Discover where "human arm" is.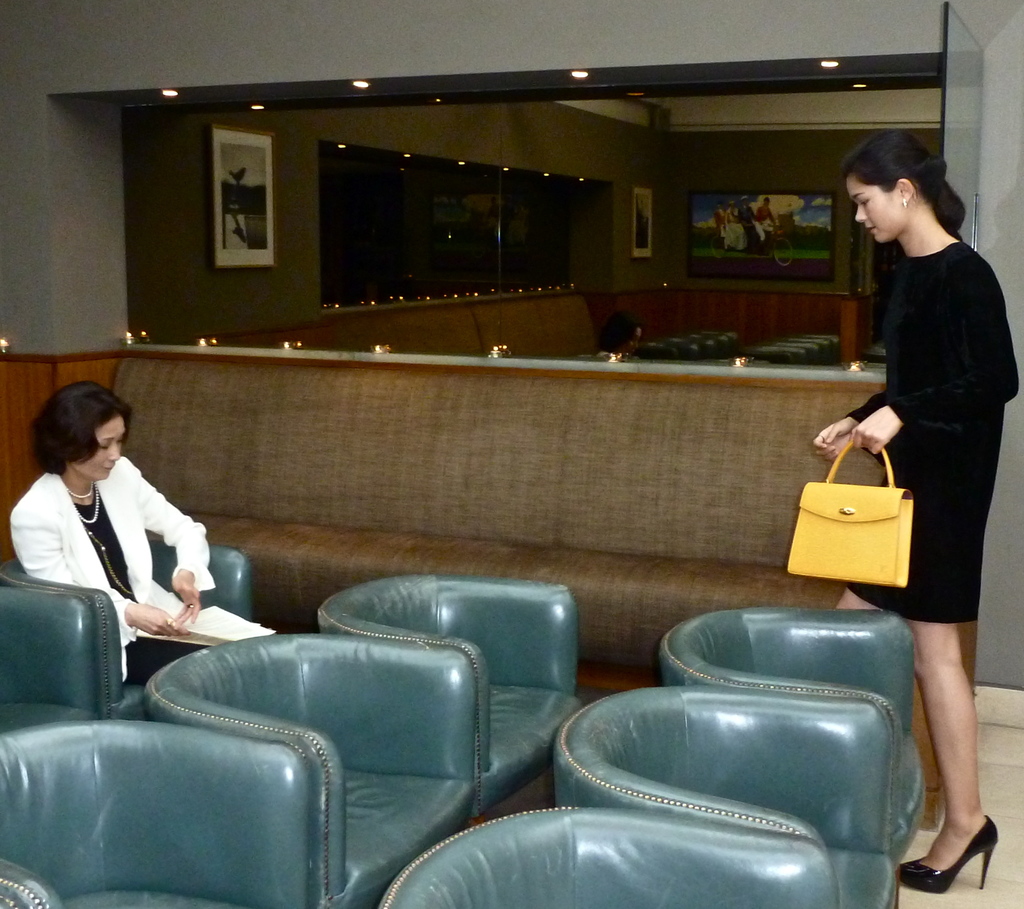
Discovered at (846, 249, 1020, 461).
